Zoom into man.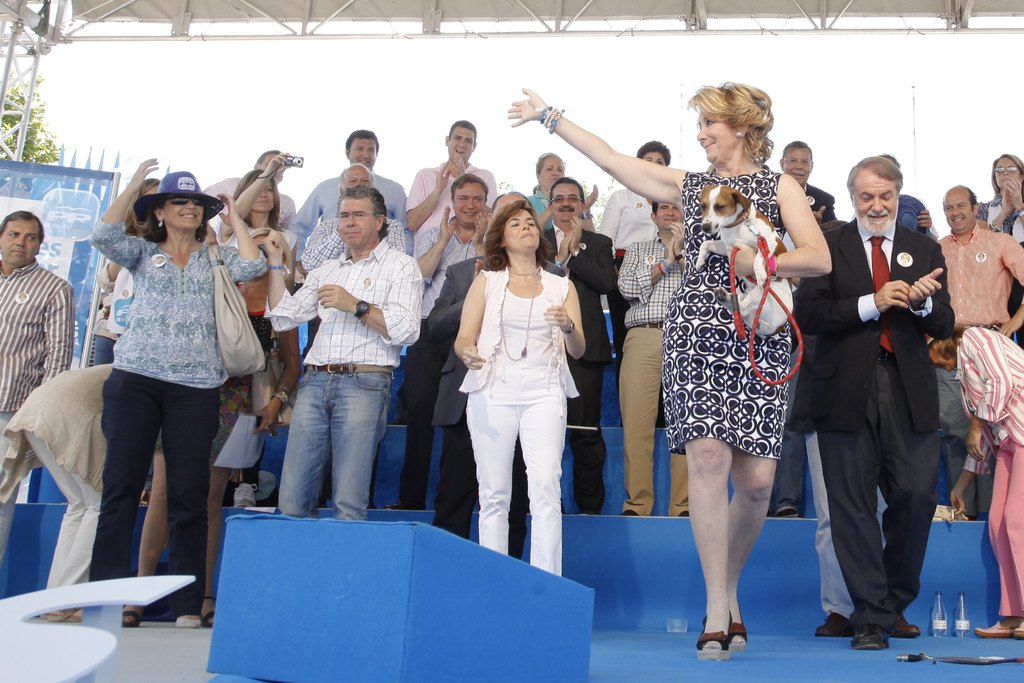
Zoom target: 298 161 410 263.
